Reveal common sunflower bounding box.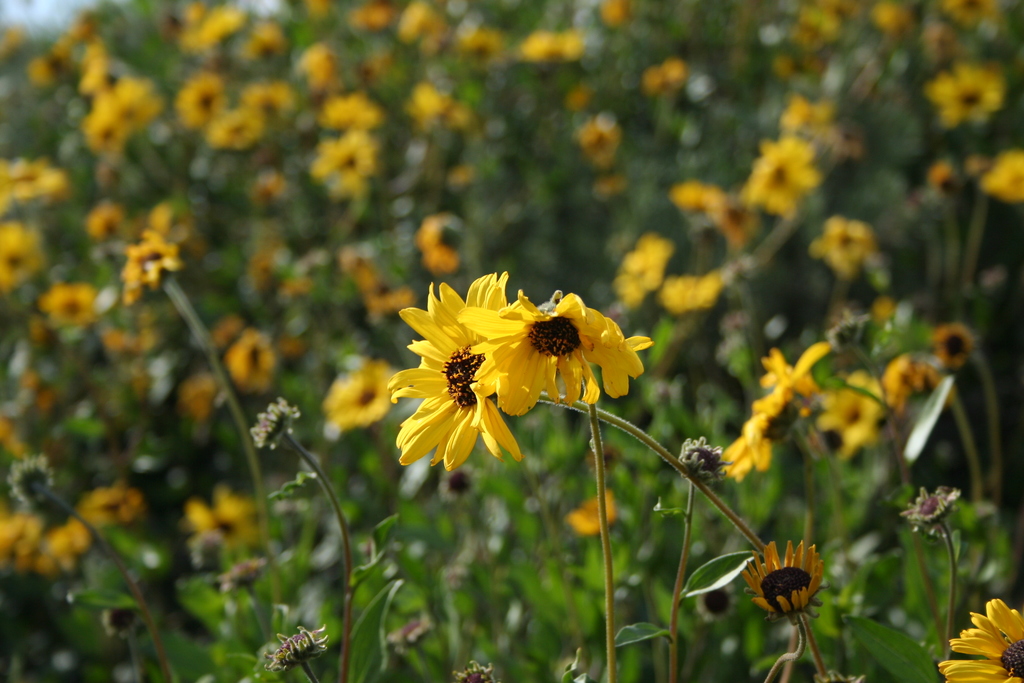
Revealed: bbox=[381, 298, 495, 461].
